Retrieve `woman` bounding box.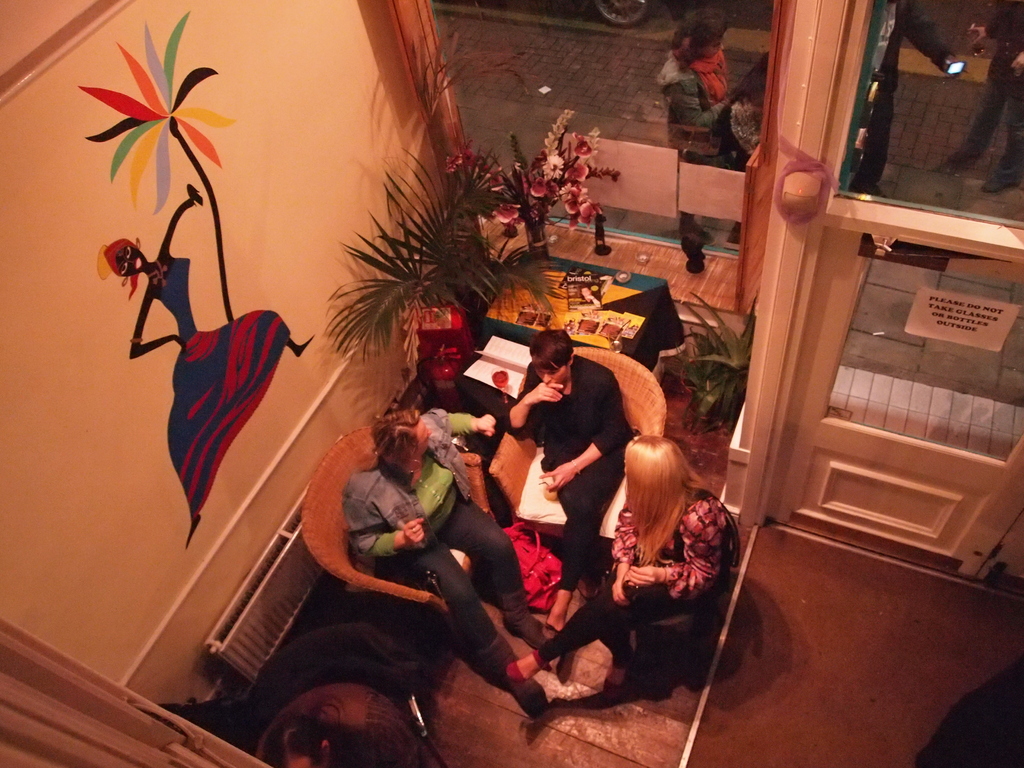
Bounding box: 664,10,748,165.
